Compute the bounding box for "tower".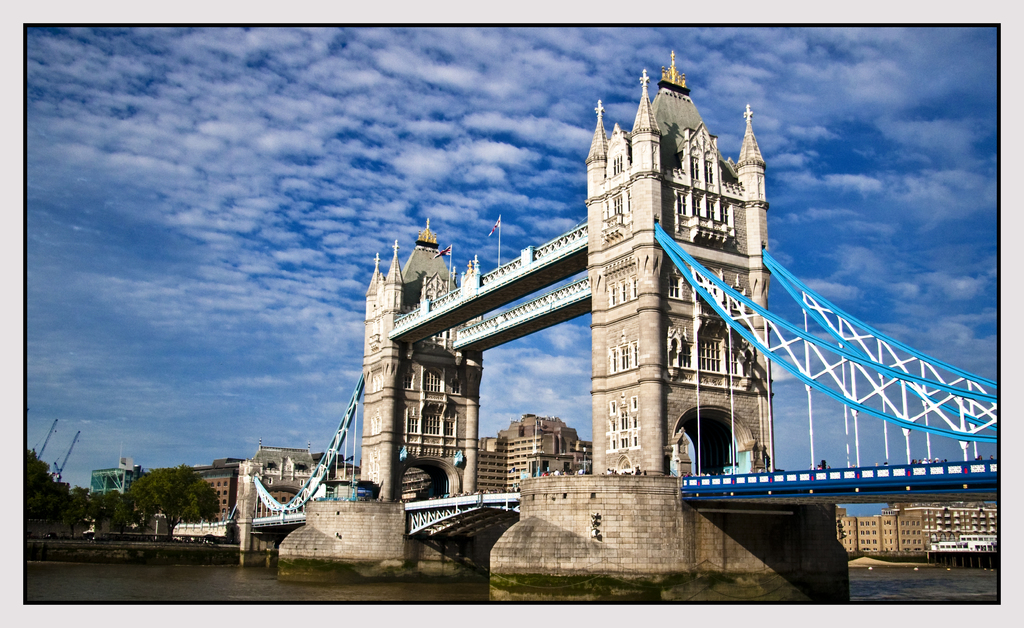
572:28:810:476.
